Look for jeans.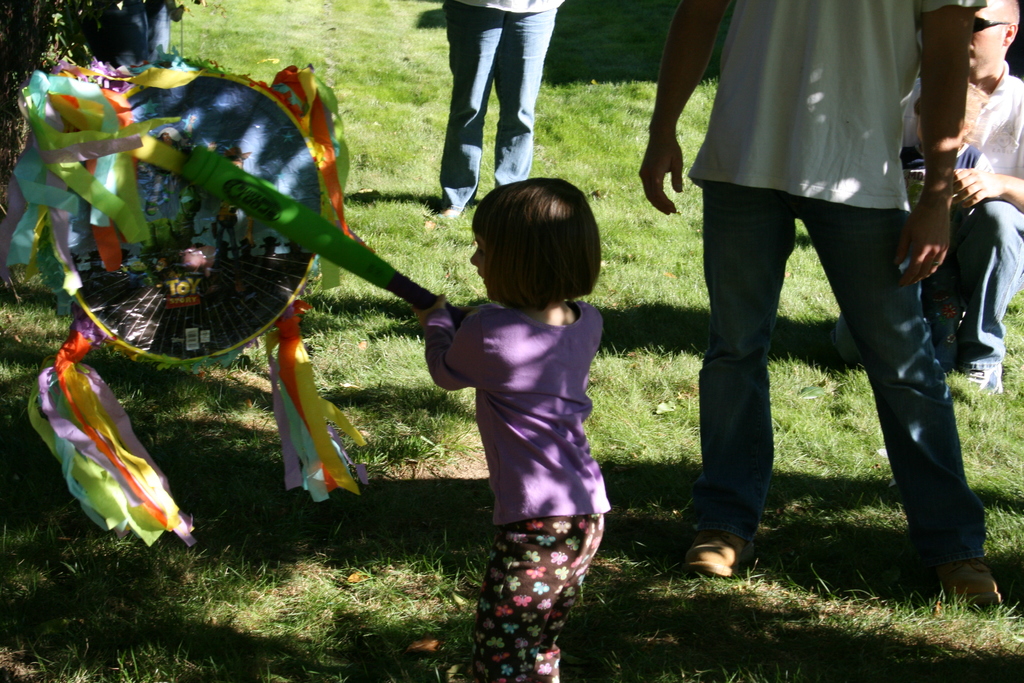
Found: BBox(698, 183, 988, 572).
